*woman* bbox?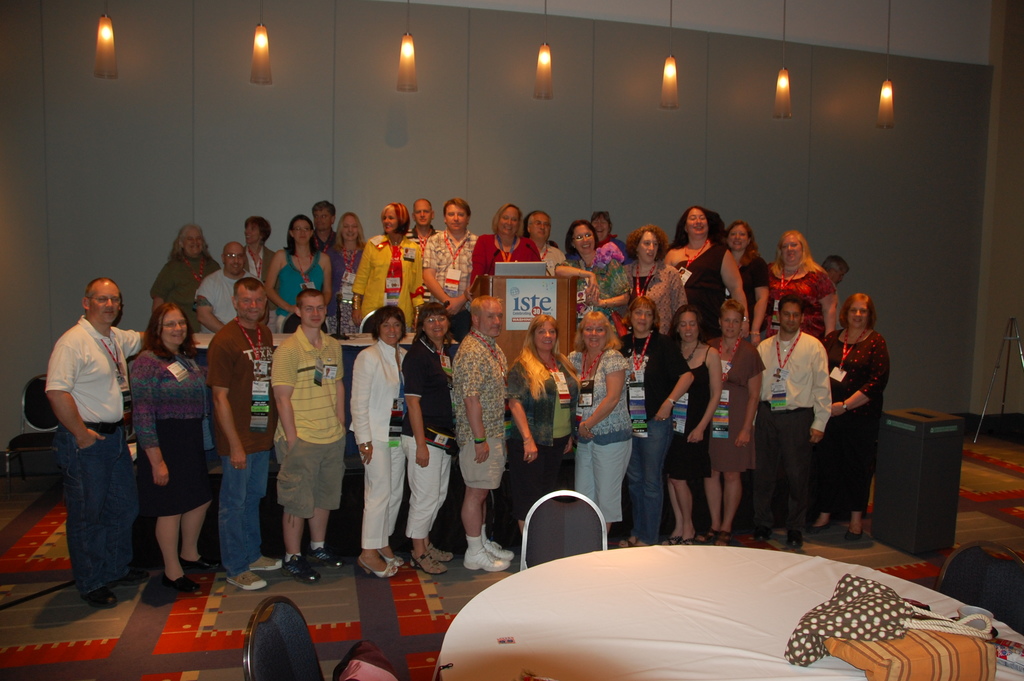
Rect(725, 217, 775, 343)
